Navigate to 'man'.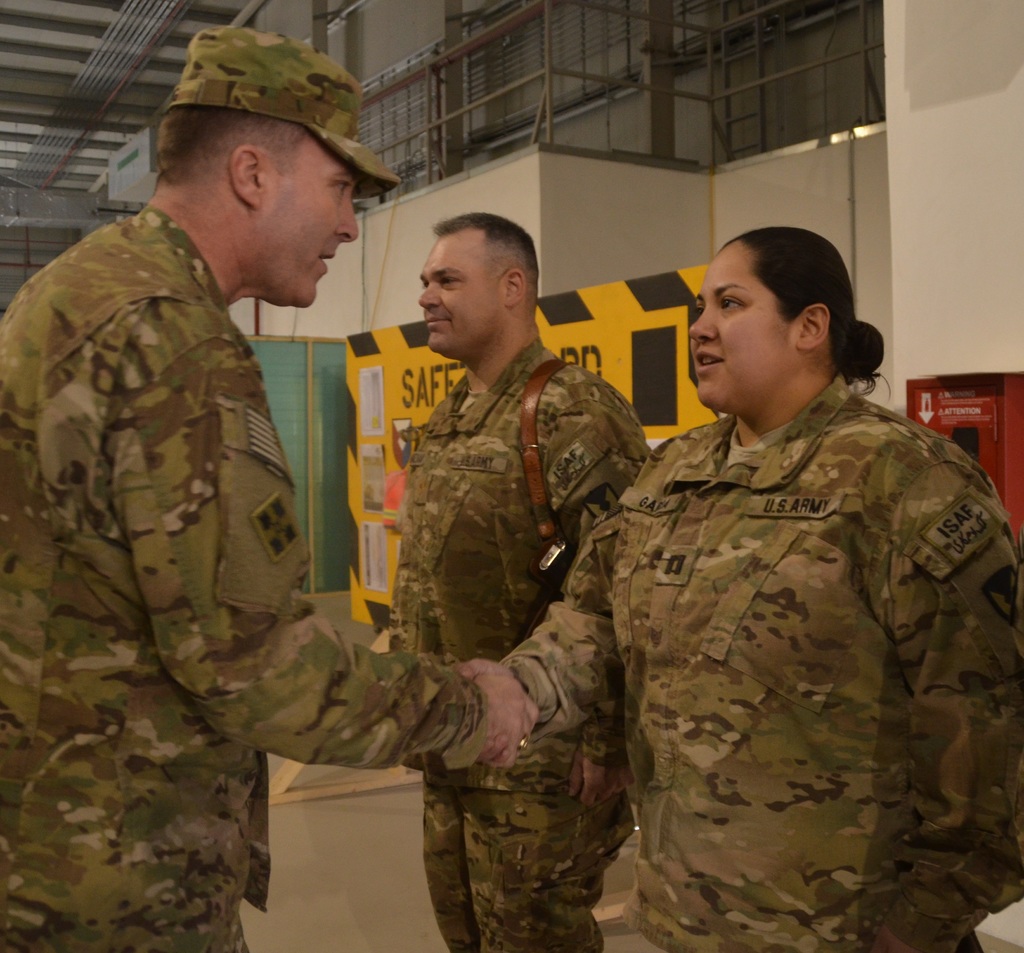
Navigation target: 13, 35, 442, 945.
